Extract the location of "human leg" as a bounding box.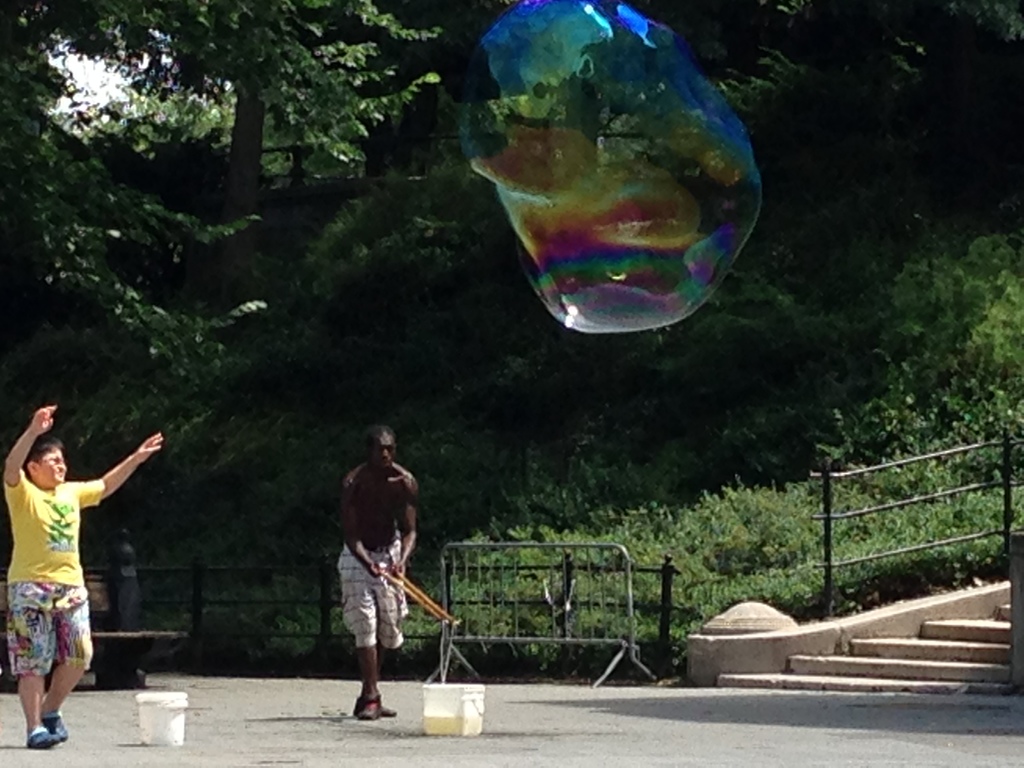
<region>341, 531, 410, 709</region>.
